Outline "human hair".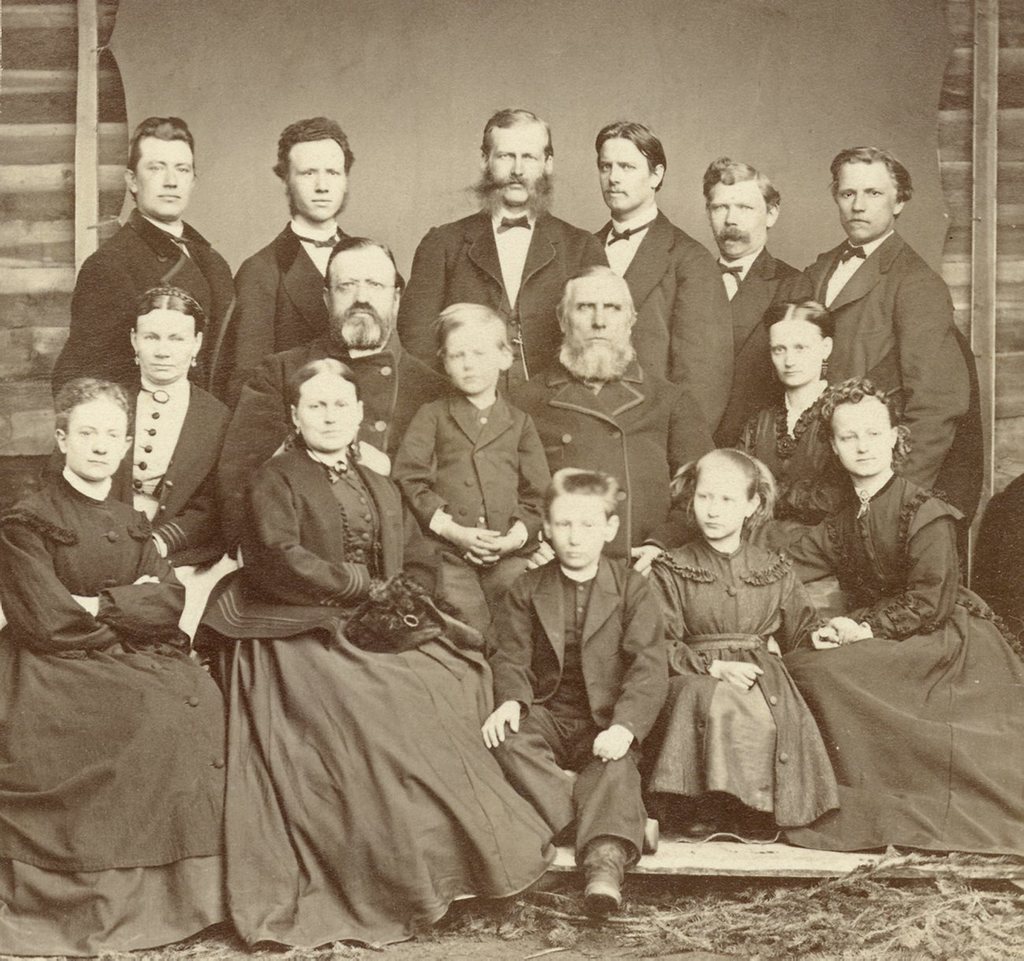
Outline: {"x1": 124, "y1": 117, "x2": 194, "y2": 176}.
